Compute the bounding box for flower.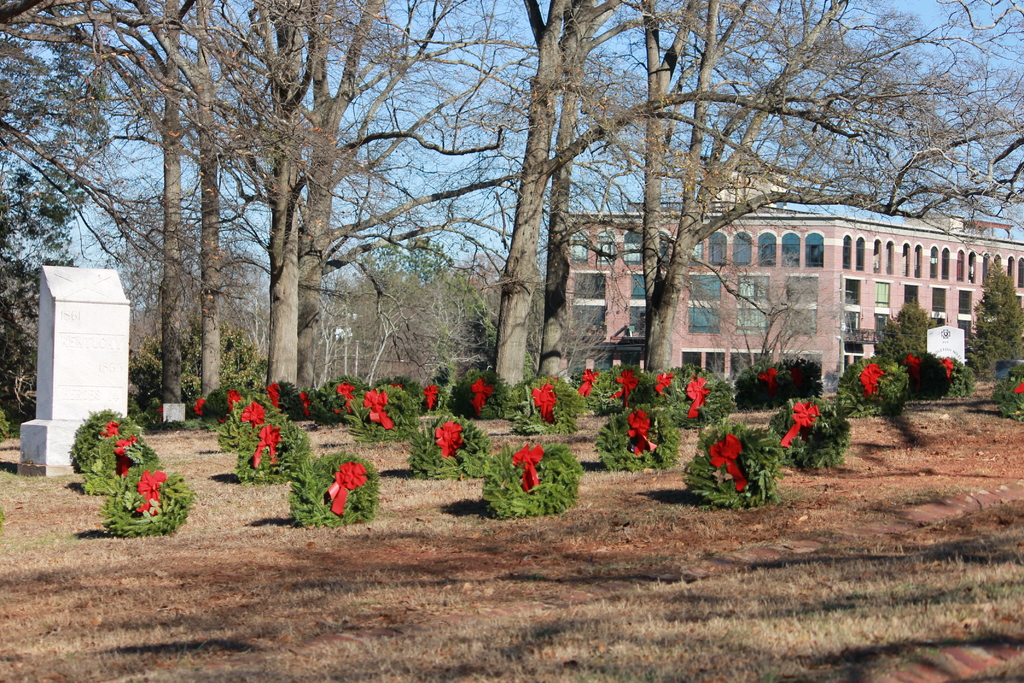
locate(796, 402, 819, 428).
